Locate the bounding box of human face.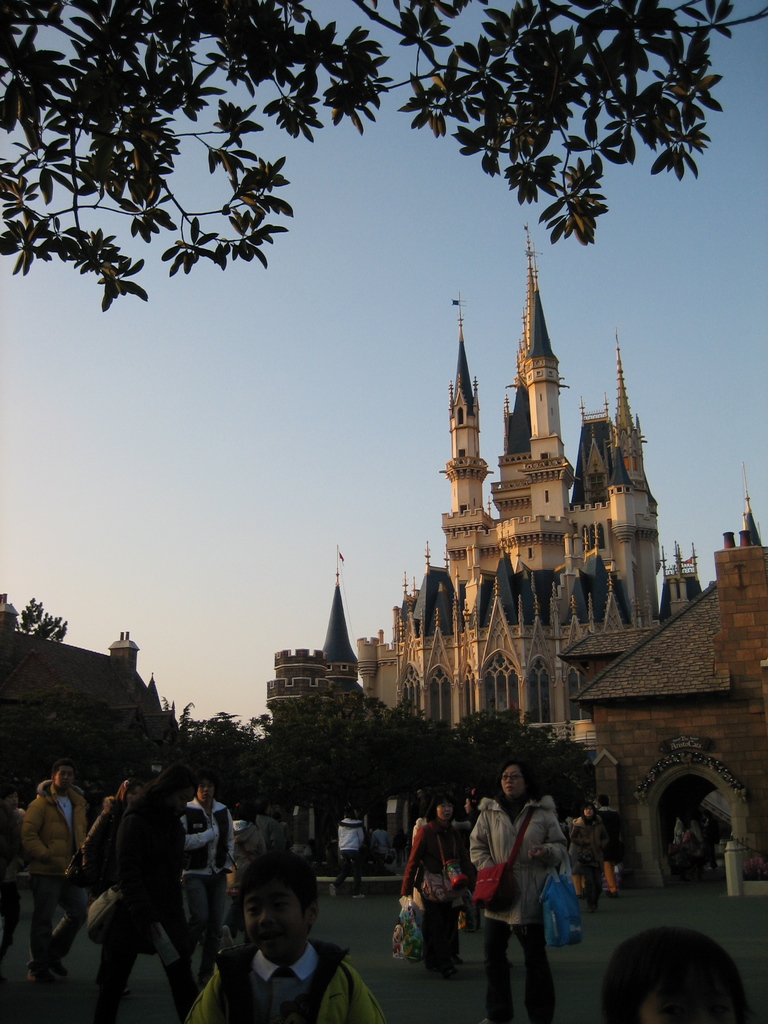
Bounding box: pyautogui.locateOnScreen(196, 780, 215, 801).
